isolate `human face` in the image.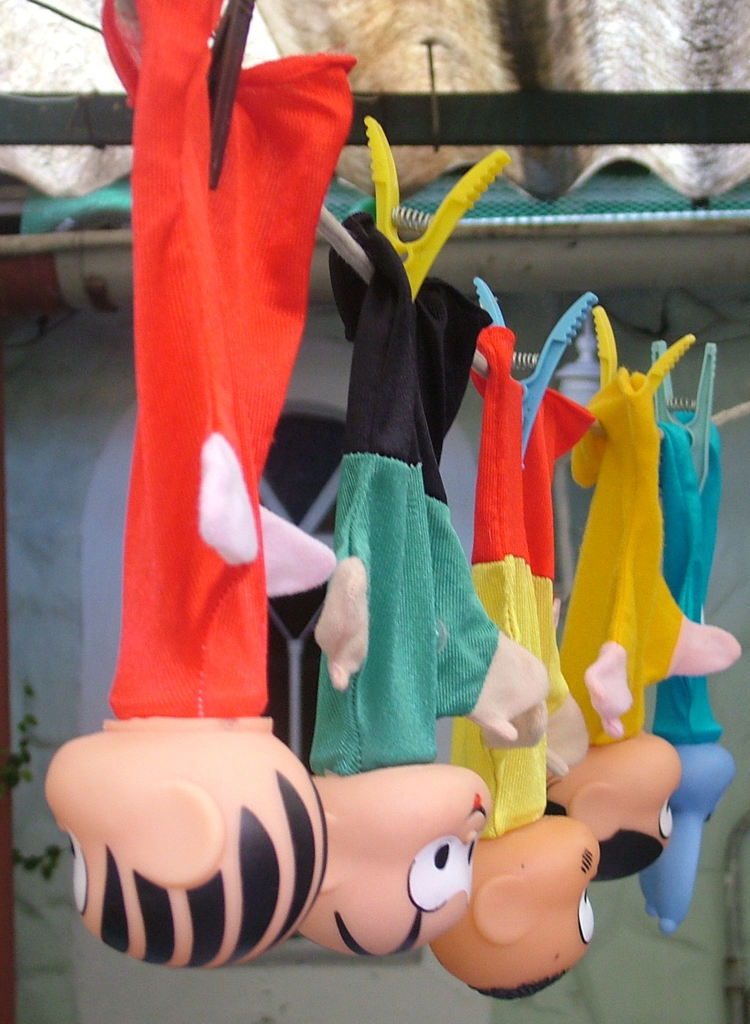
Isolated region: bbox(619, 729, 680, 860).
